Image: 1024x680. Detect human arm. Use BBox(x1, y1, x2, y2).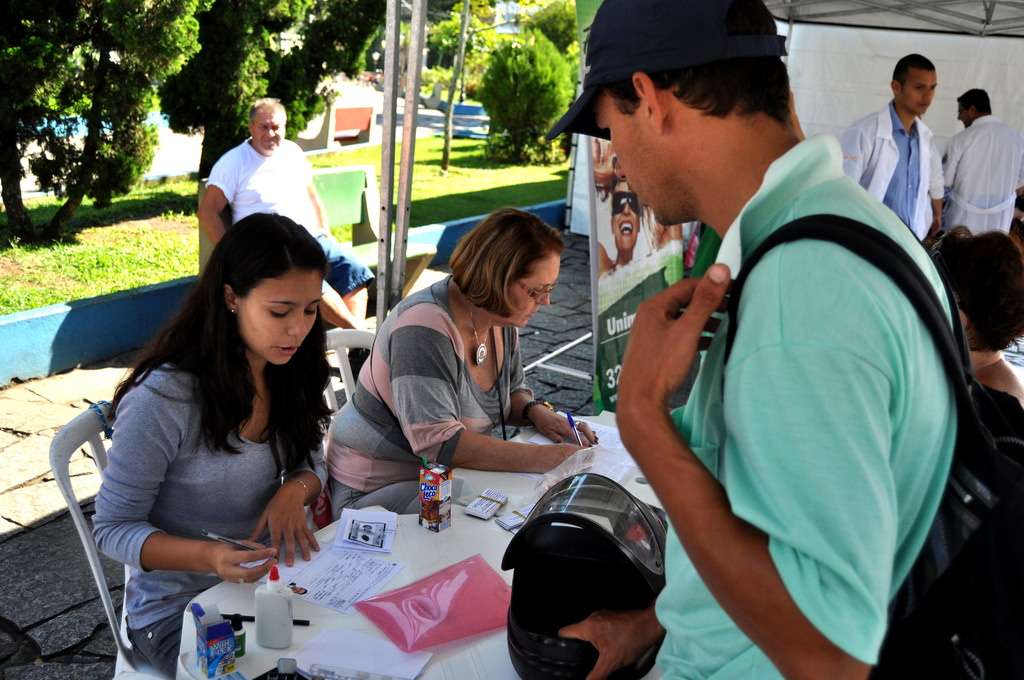
BBox(941, 142, 958, 187).
